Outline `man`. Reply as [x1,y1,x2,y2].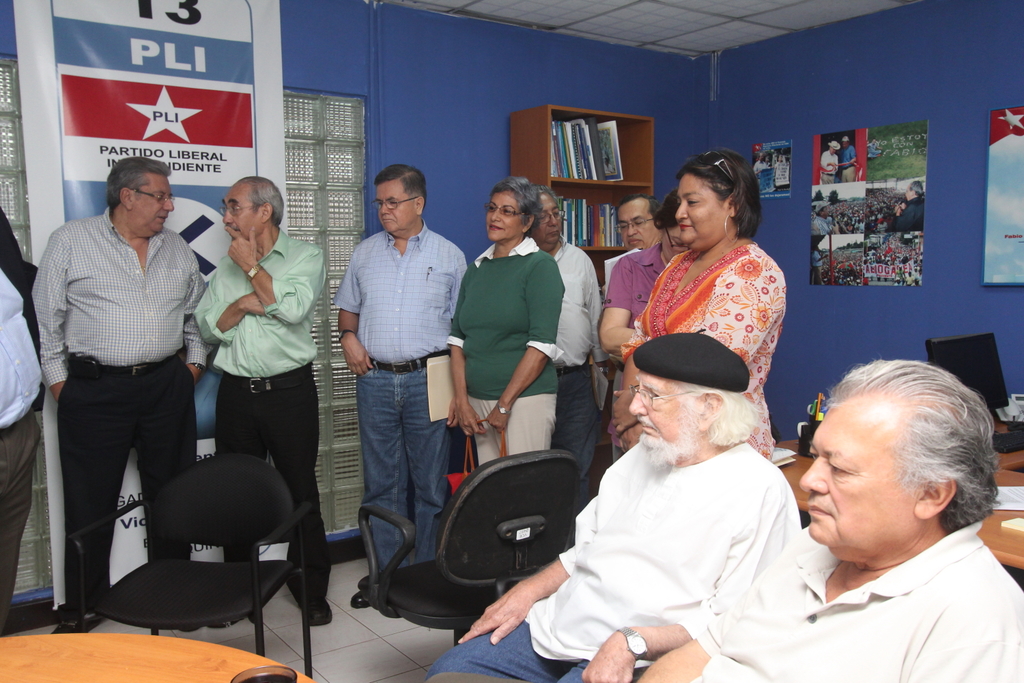
[337,161,472,613].
